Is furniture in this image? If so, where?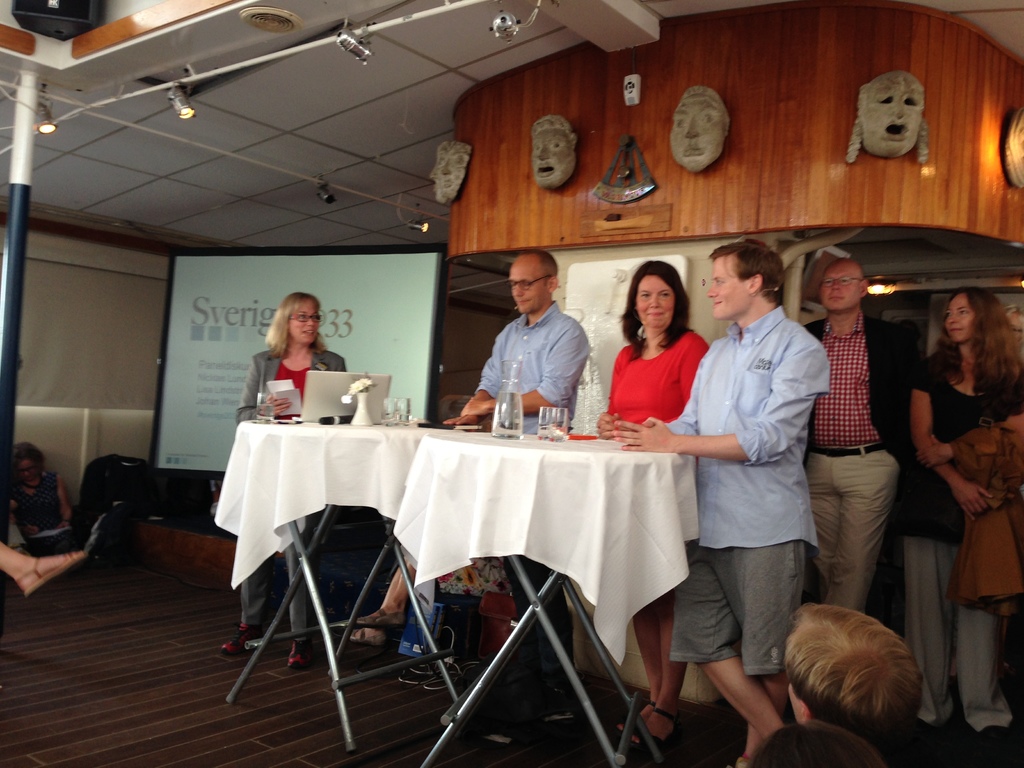
Yes, at (214,419,463,752).
